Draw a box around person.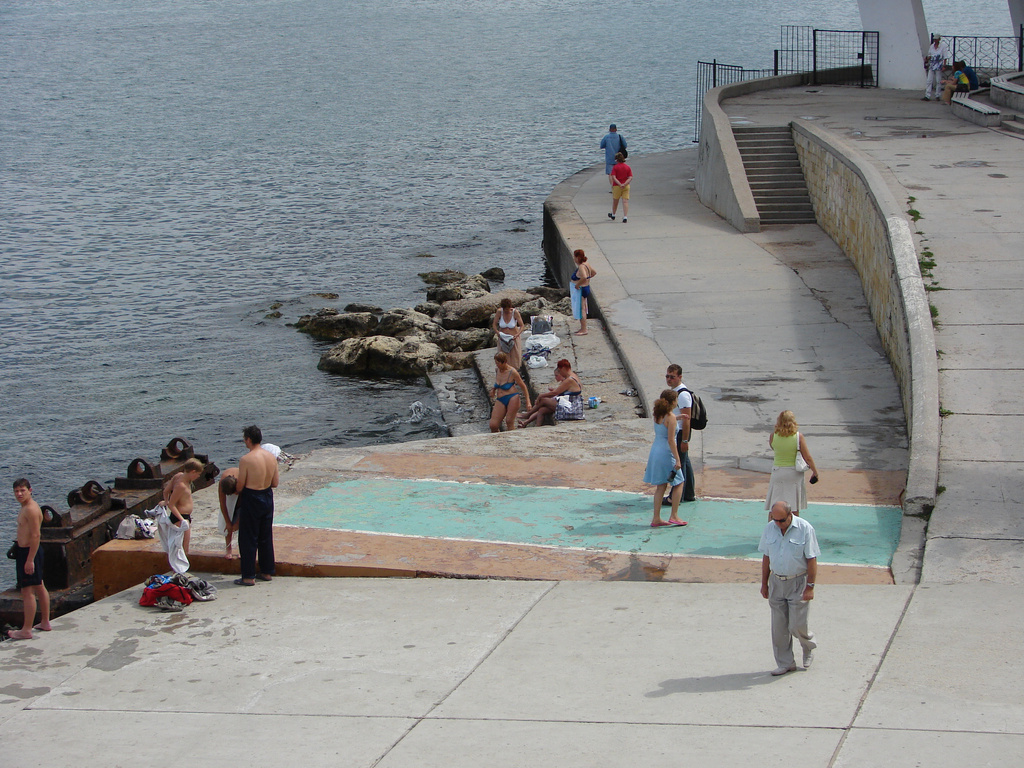
{"x1": 567, "y1": 246, "x2": 598, "y2": 336}.
